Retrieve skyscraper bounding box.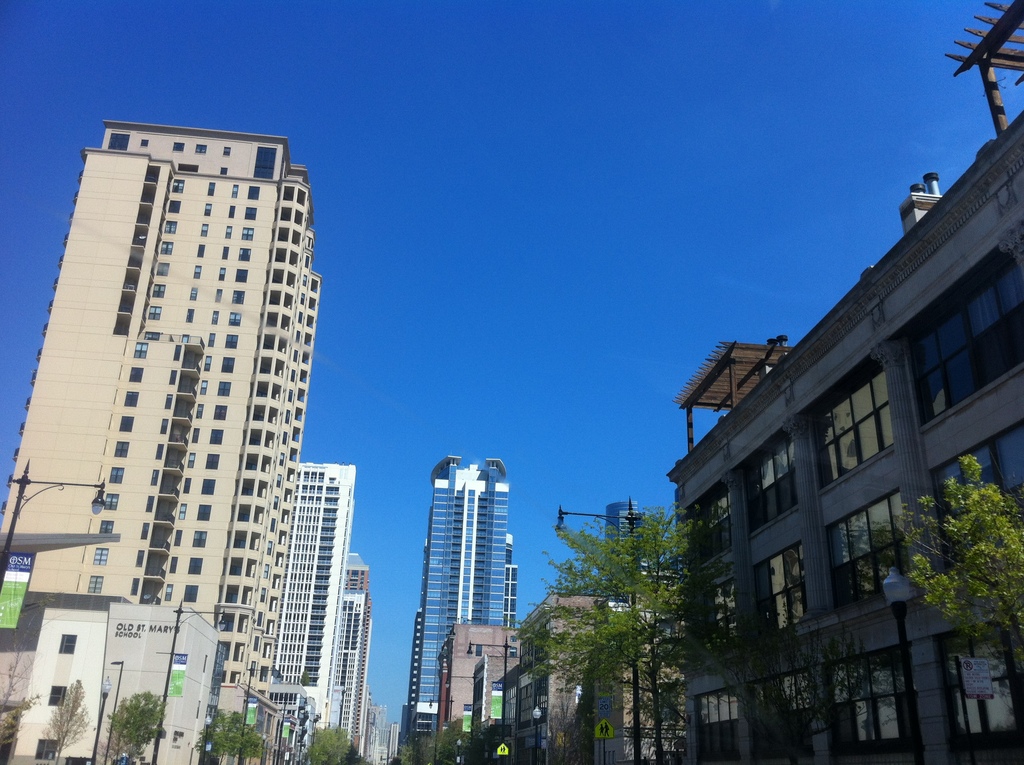
Bounding box: Rect(413, 457, 524, 753).
